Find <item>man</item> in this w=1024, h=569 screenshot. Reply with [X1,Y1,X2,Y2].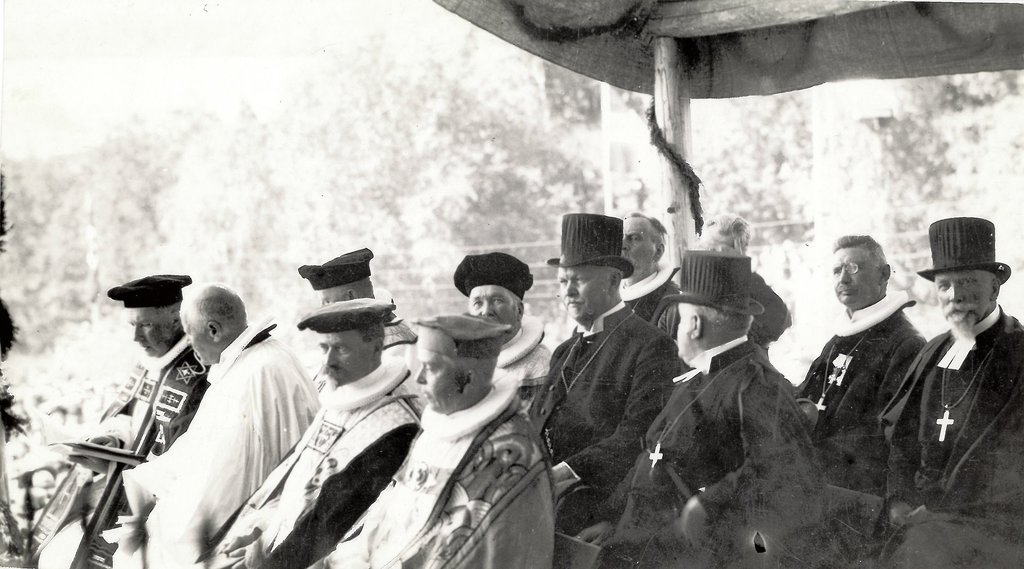
[295,246,427,422].
